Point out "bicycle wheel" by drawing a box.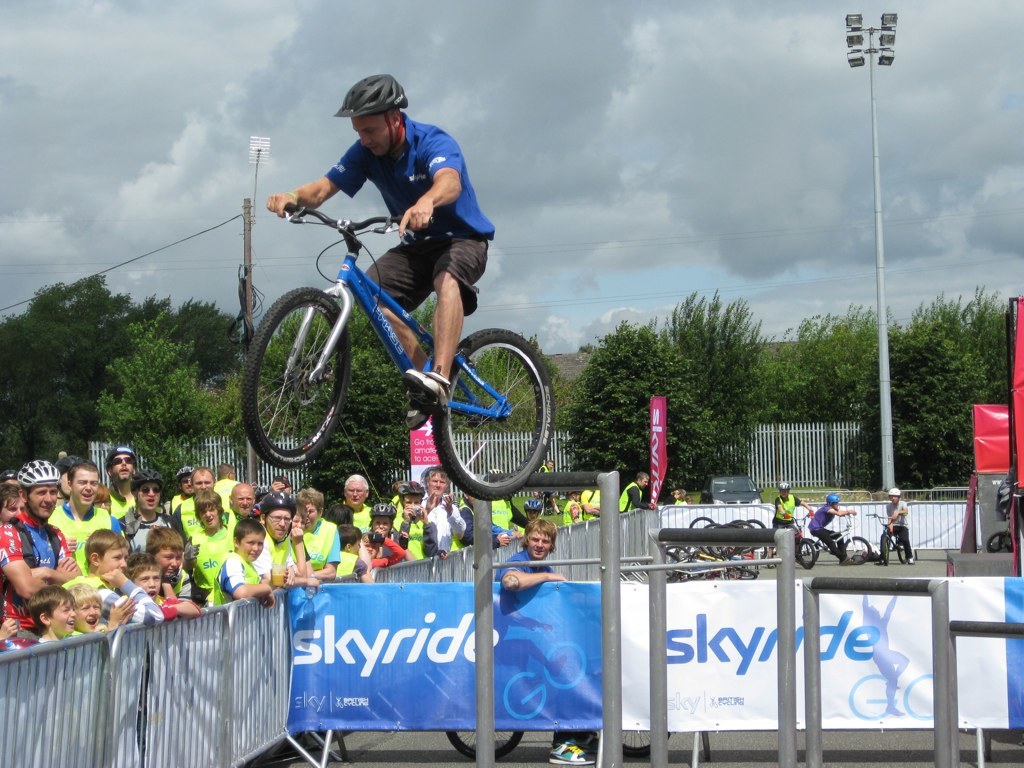
rect(420, 320, 545, 504).
